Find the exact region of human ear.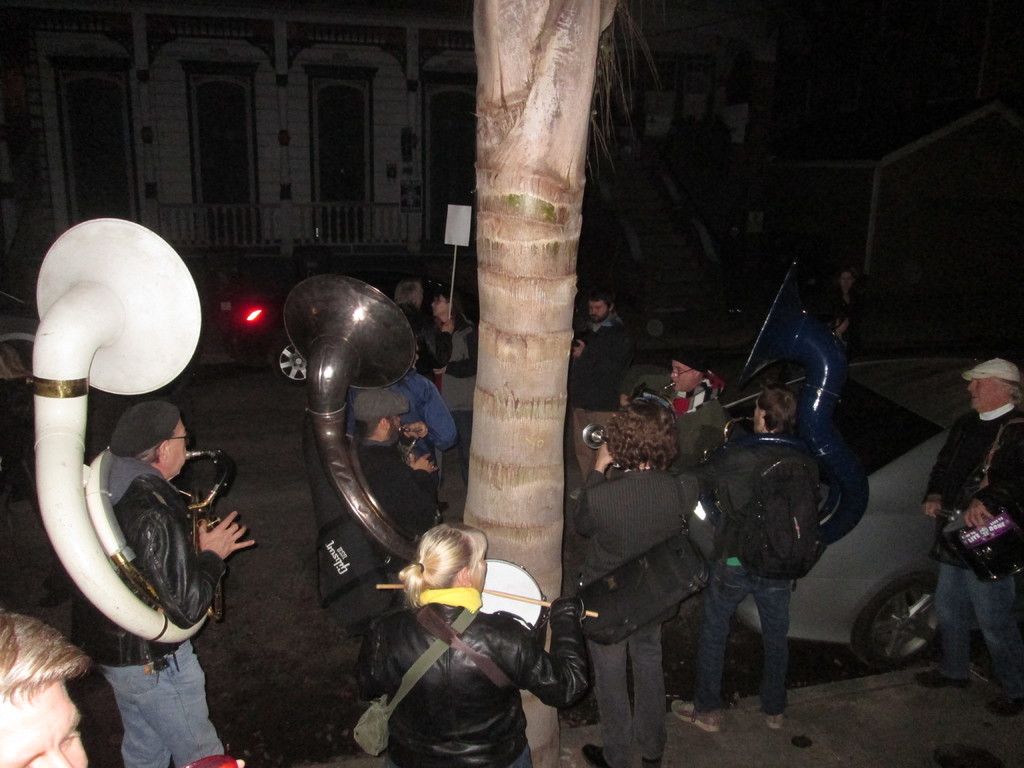
Exact region: <box>460,567,472,587</box>.
